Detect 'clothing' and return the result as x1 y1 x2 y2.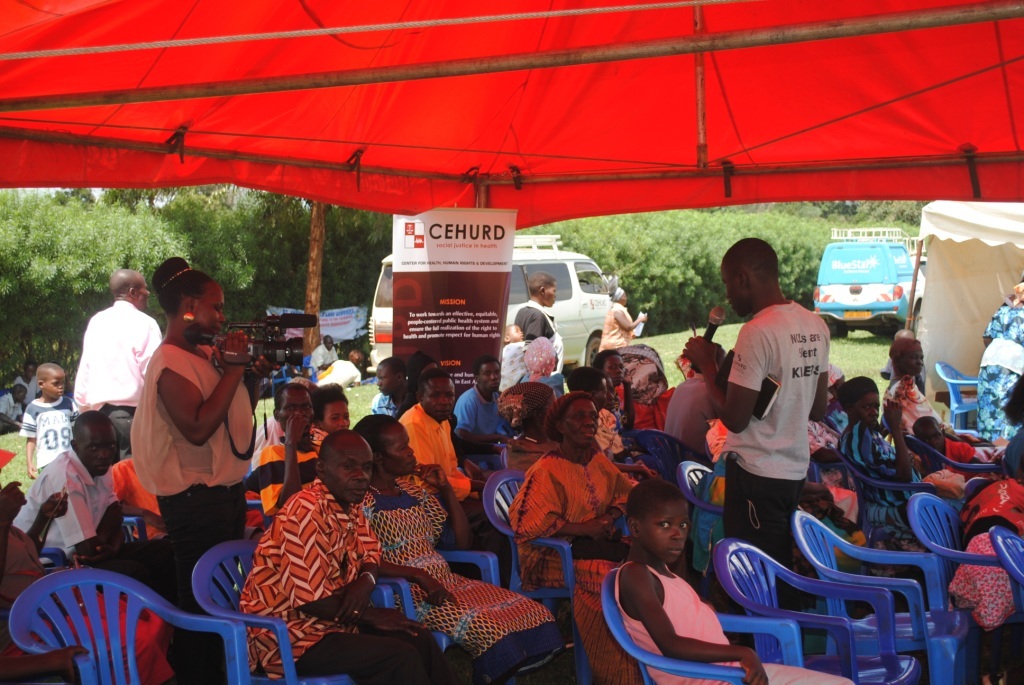
0 394 21 427.
